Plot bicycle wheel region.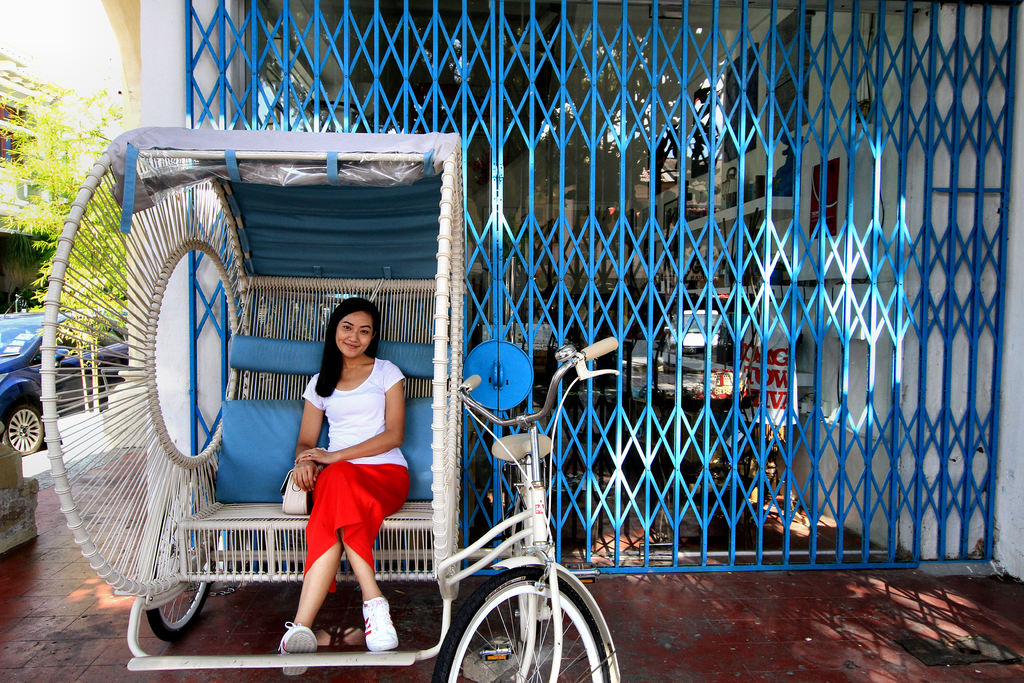
Plotted at [left=436, top=566, right=619, bottom=682].
